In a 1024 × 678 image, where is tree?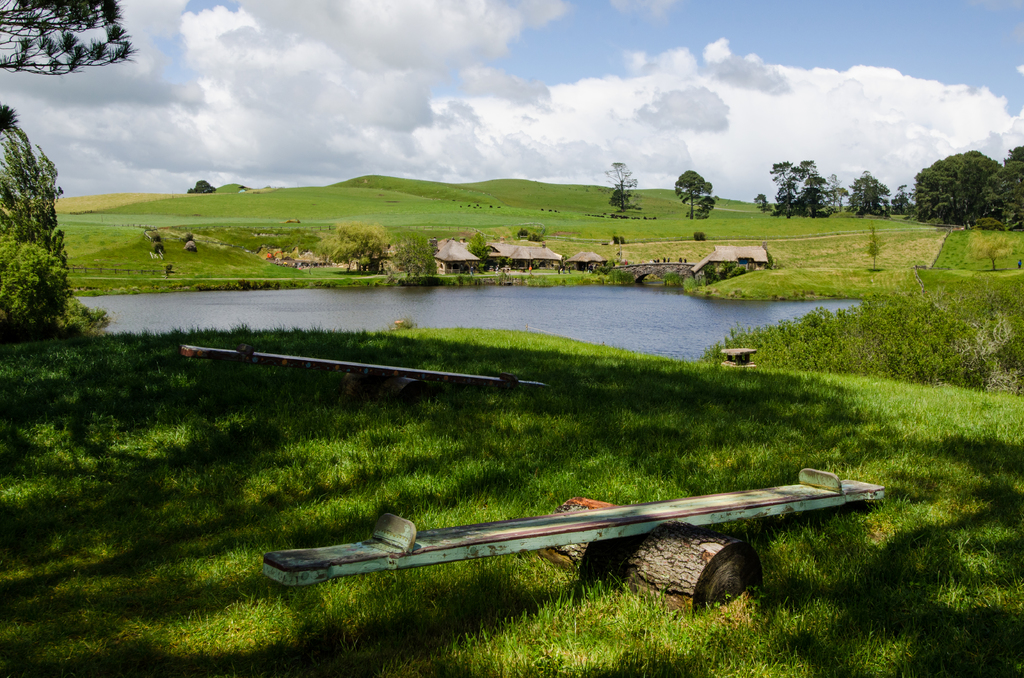
box(834, 160, 902, 223).
